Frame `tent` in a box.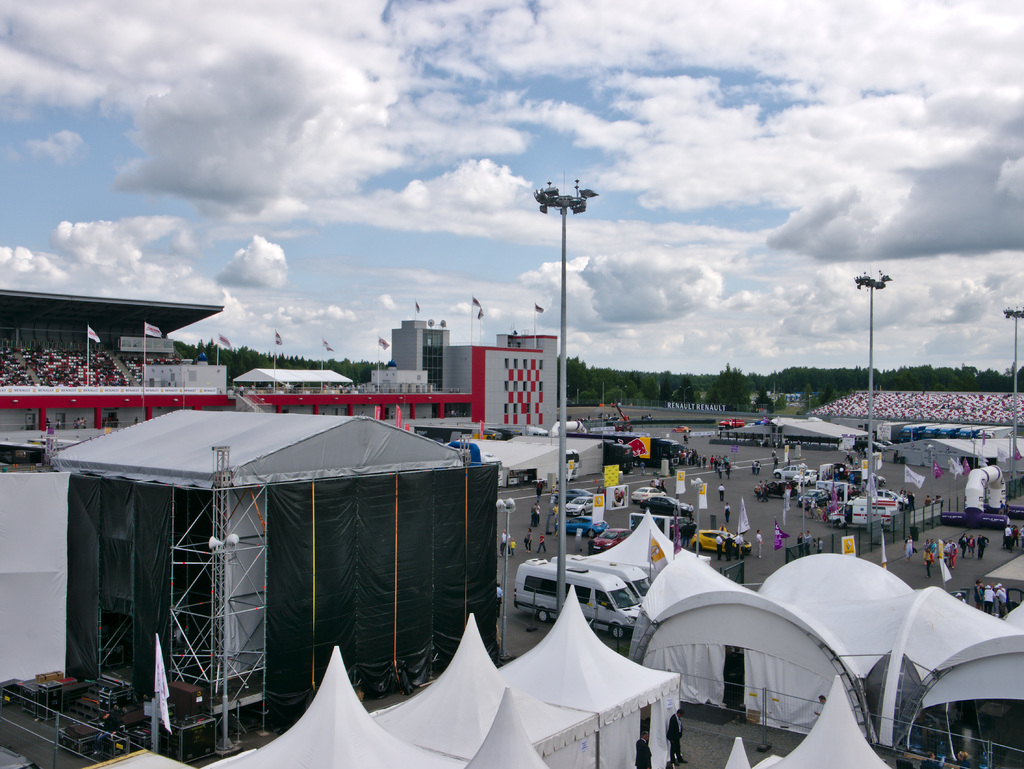
box(186, 589, 704, 768).
